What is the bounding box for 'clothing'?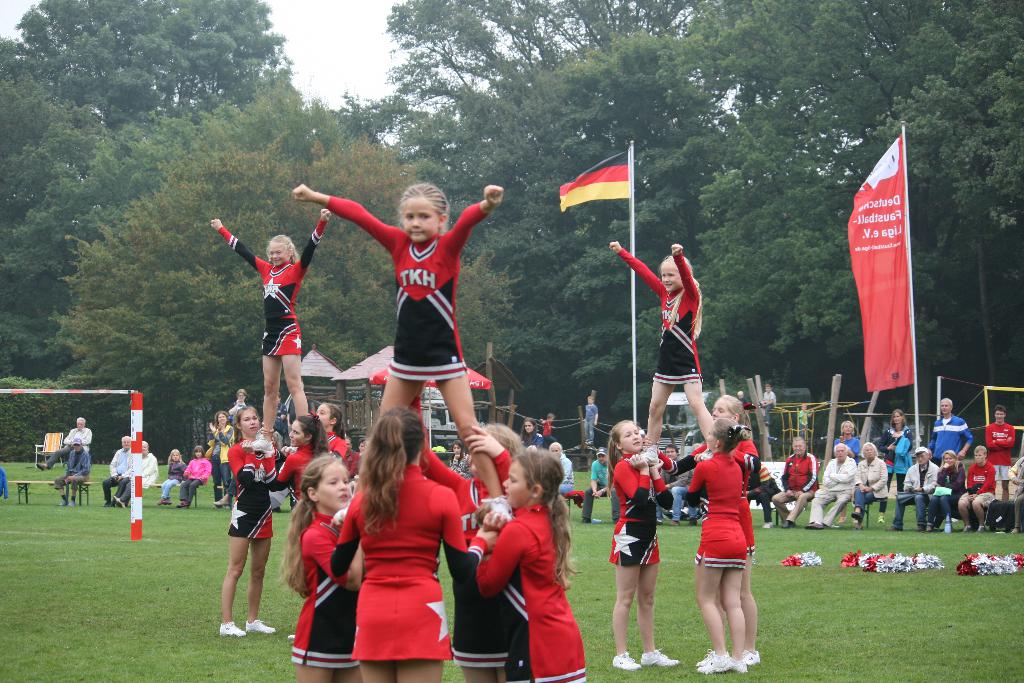
<region>811, 461, 858, 528</region>.
